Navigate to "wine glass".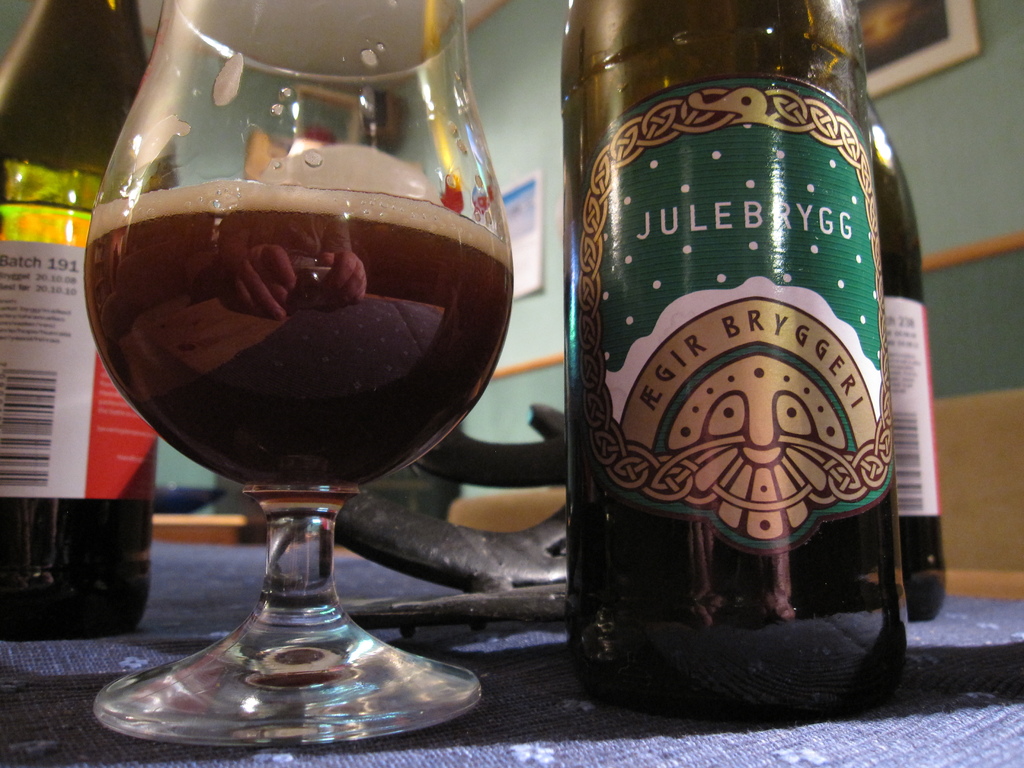
Navigation target: left=80, top=0, right=513, bottom=749.
